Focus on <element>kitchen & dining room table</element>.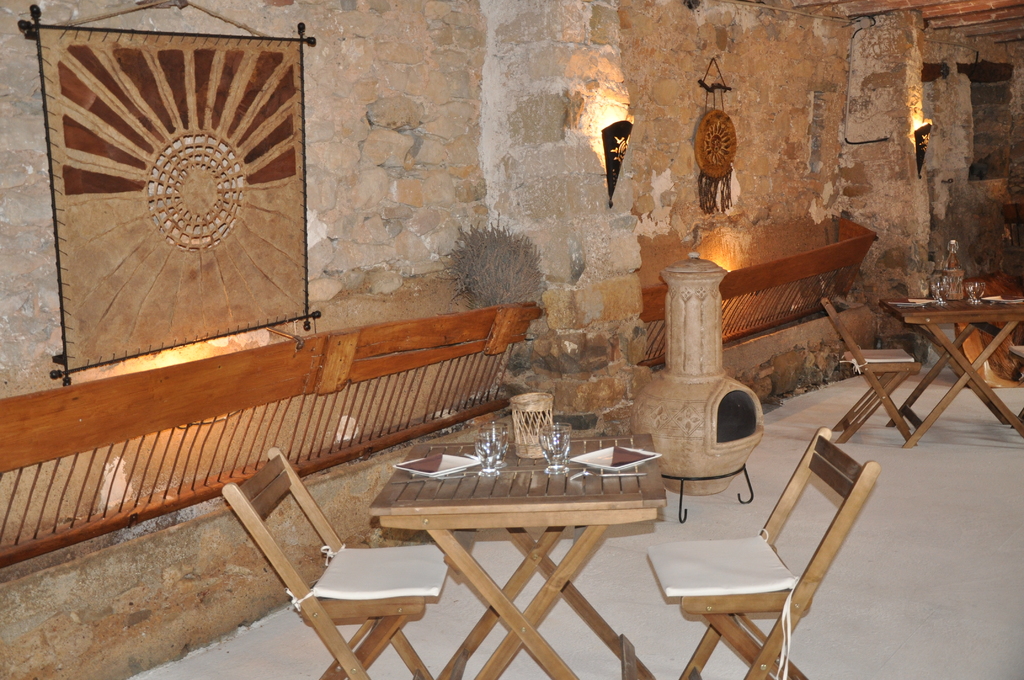
Focused at 222:423:879:679.
